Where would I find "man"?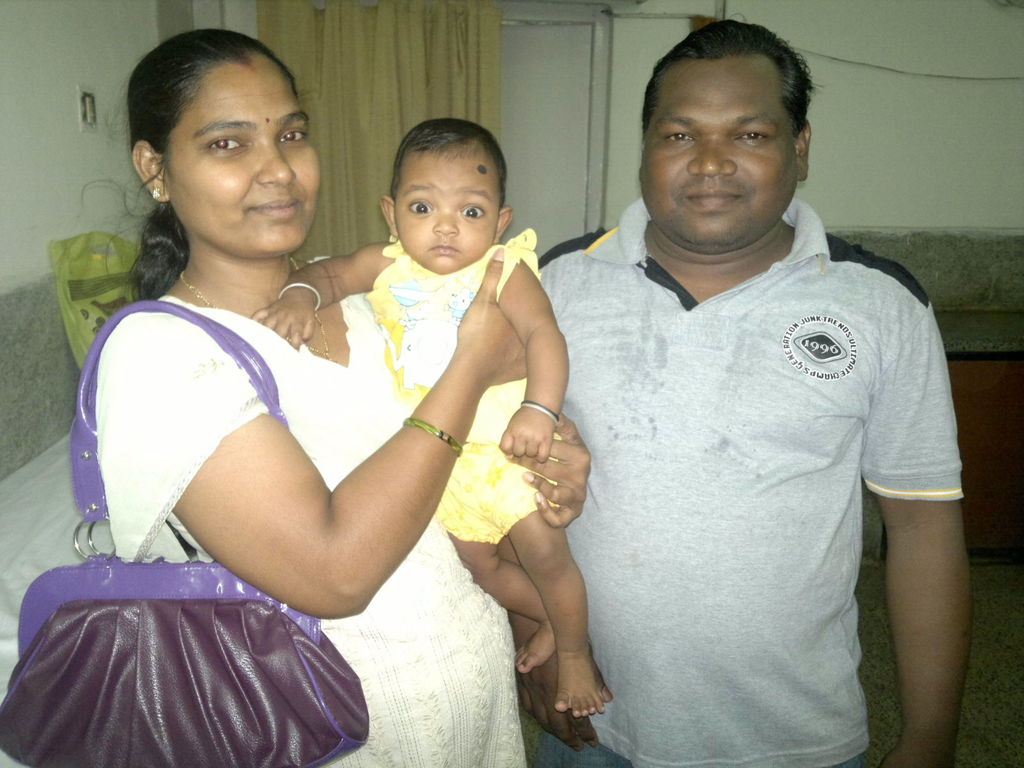
At locate(504, 36, 985, 753).
